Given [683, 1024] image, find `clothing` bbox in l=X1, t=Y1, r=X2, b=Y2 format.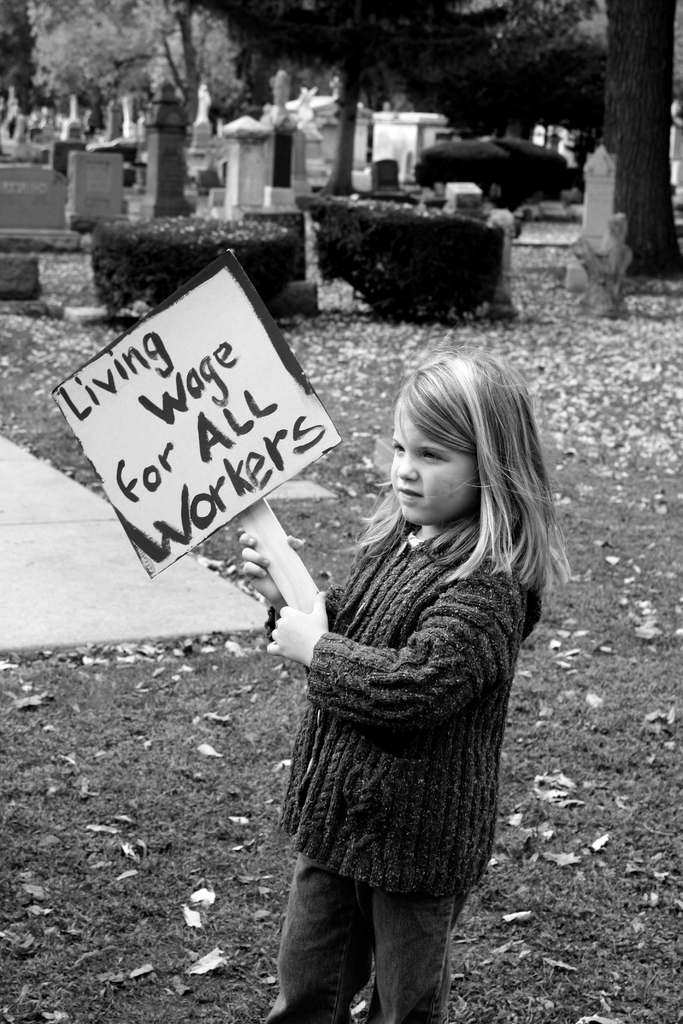
l=255, t=445, r=541, b=929.
